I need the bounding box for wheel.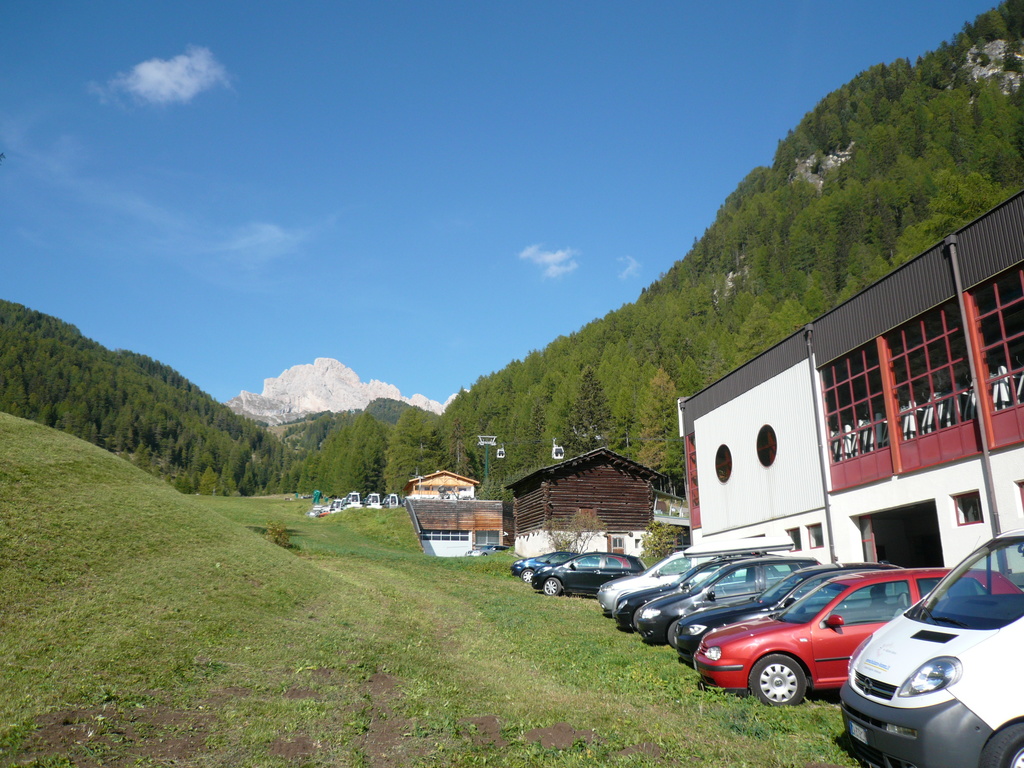
Here it is: pyautogui.locateOnScreen(977, 719, 1023, 767).
